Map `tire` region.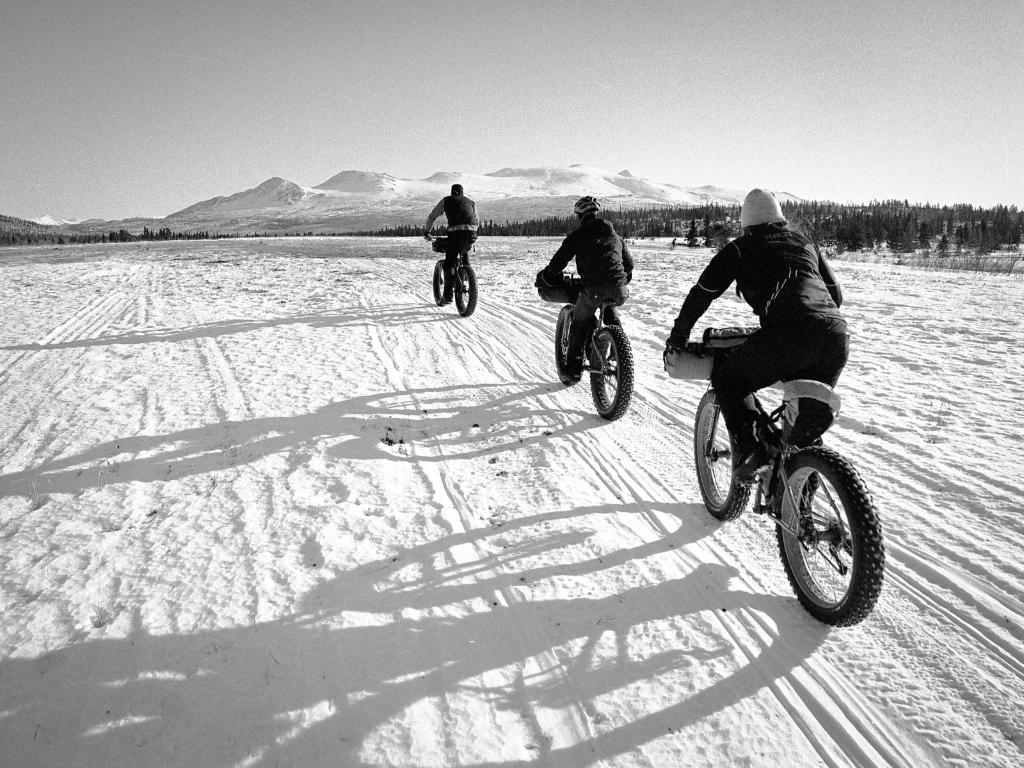
Mapped to crop(432, 260, 449, 305).
